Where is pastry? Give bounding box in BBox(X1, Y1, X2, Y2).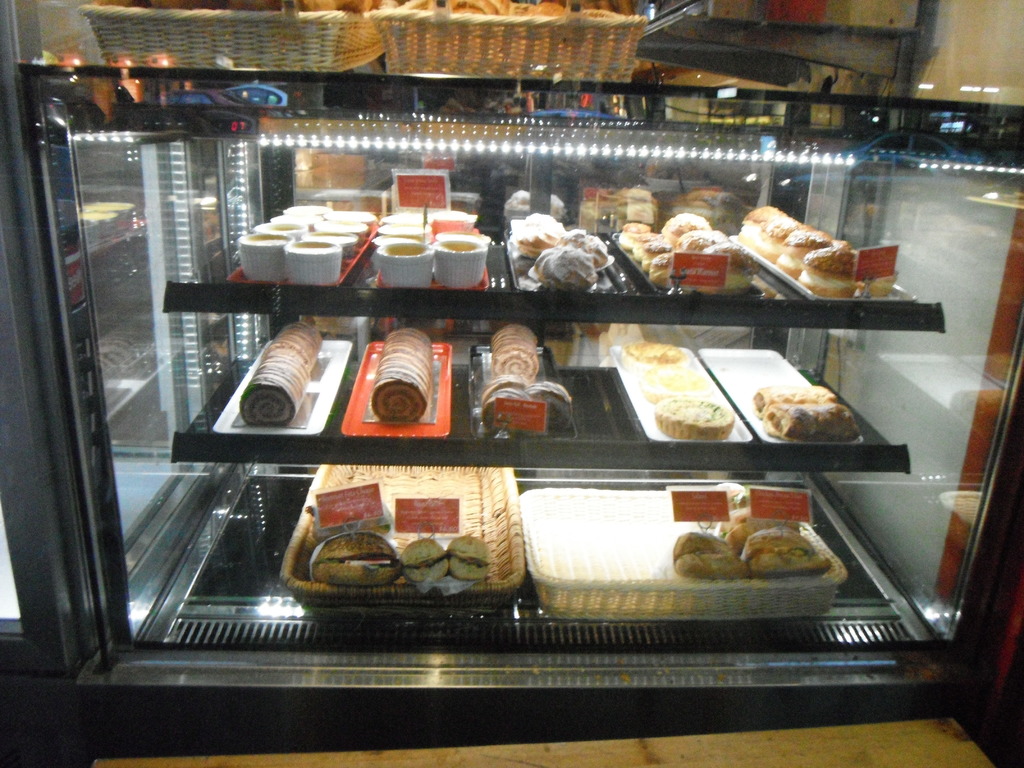
BBox(514, 209, 561, 257).
